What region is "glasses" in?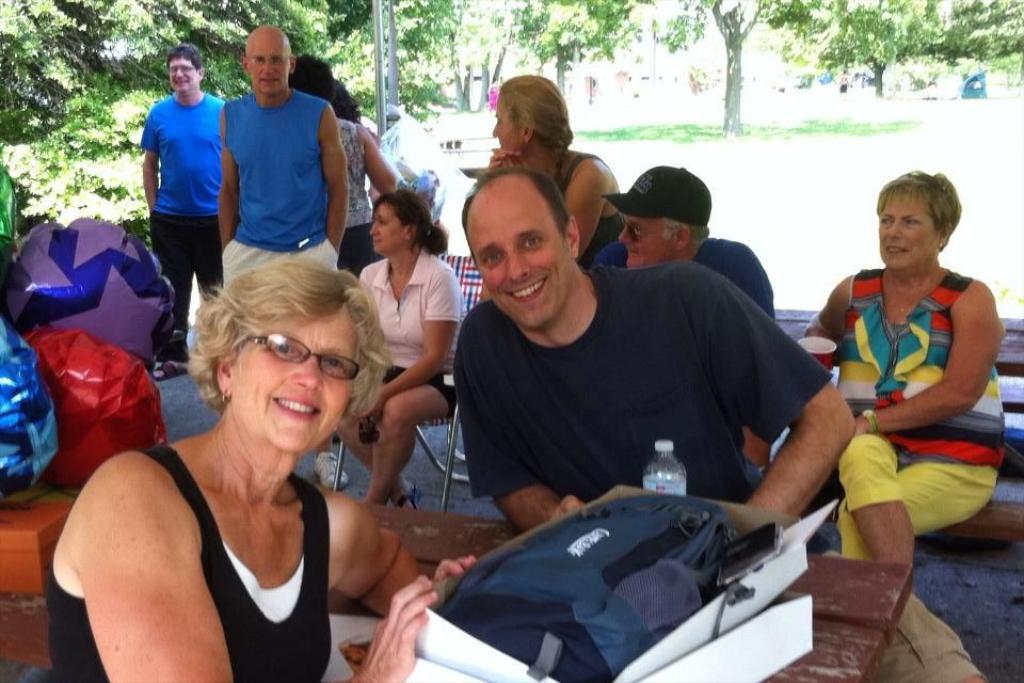
x1=240, y1=330, x2=362, y2=377.
